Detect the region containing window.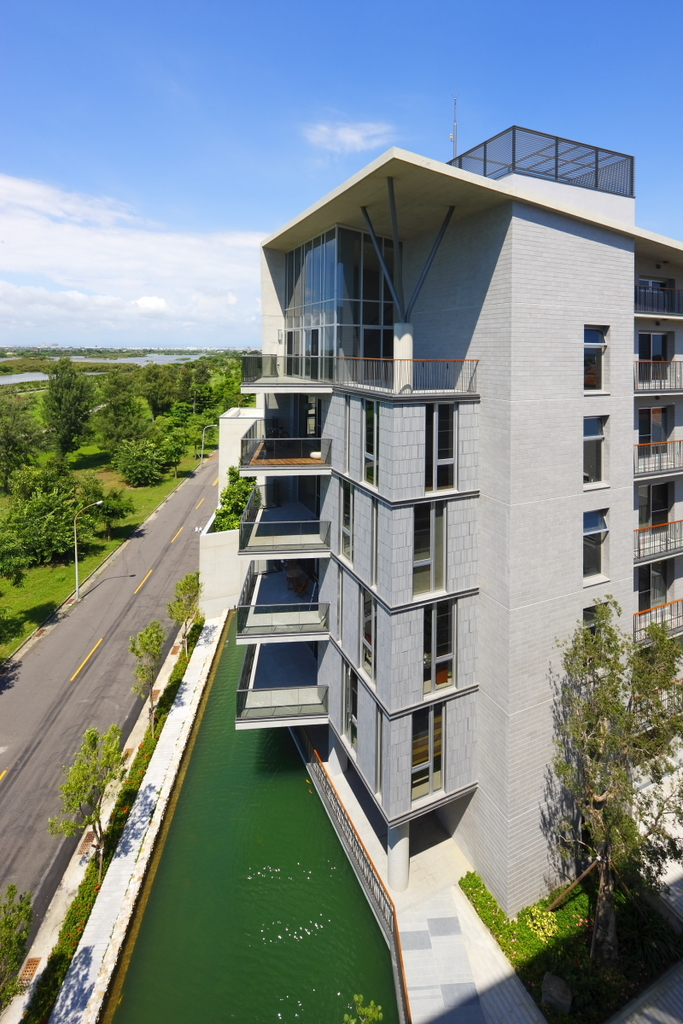
rect(583, 415, 613, 489).
